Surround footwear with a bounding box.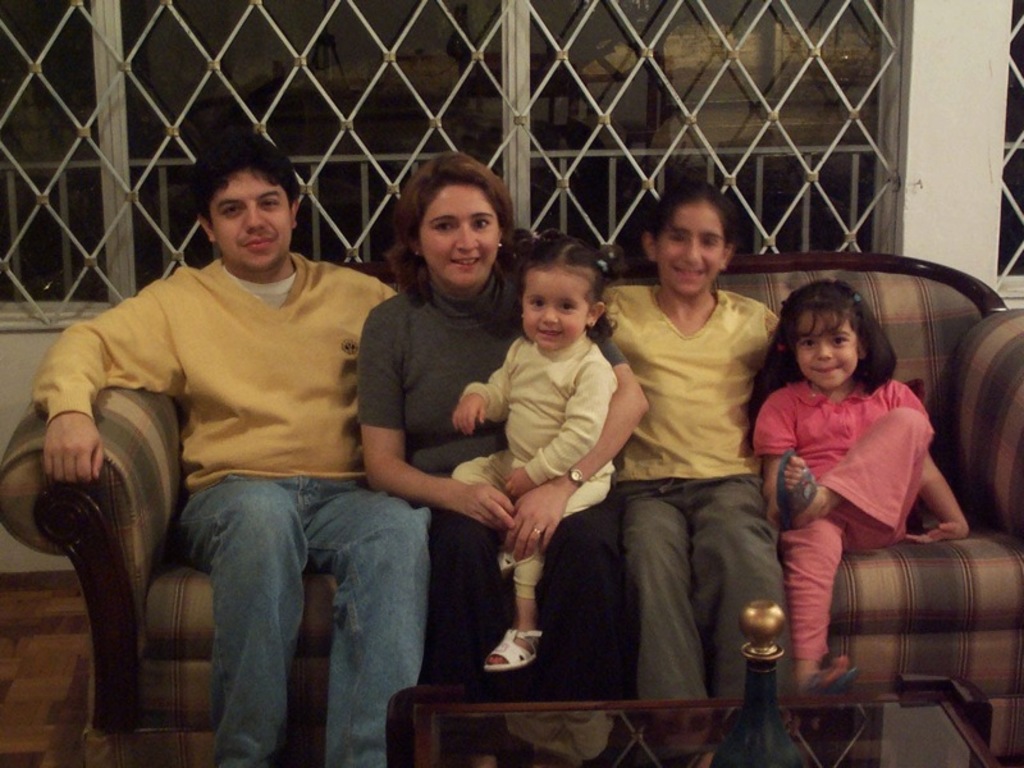
x1=797 y1=664 x2=864 y2=696.
